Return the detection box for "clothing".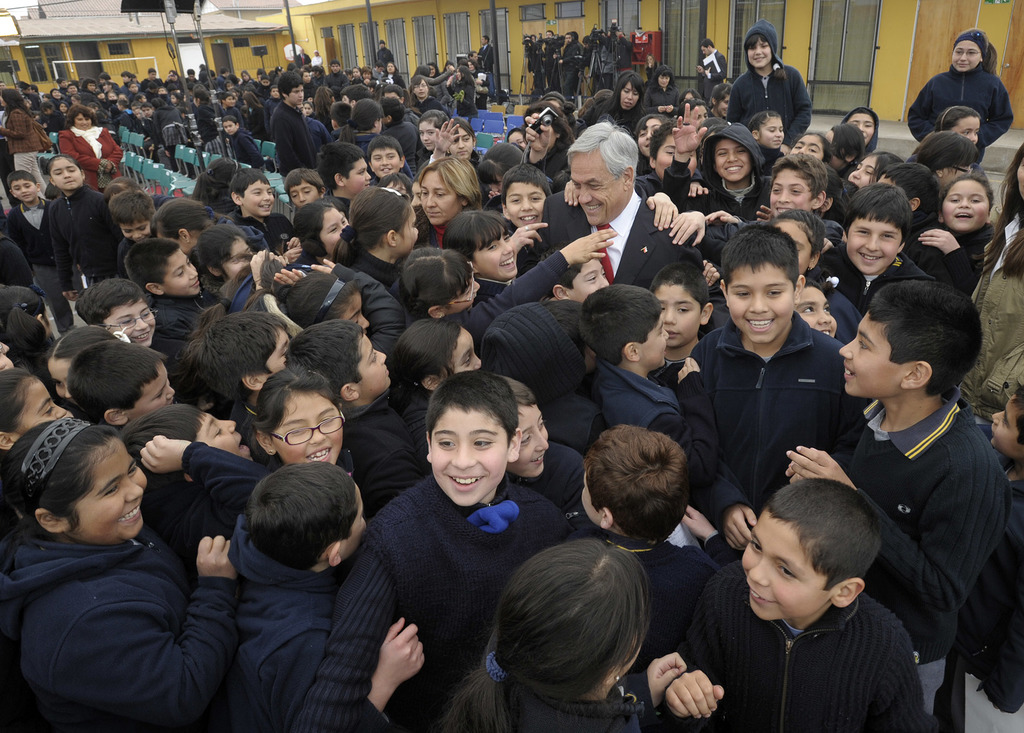
(409, 252, 565, 342).
